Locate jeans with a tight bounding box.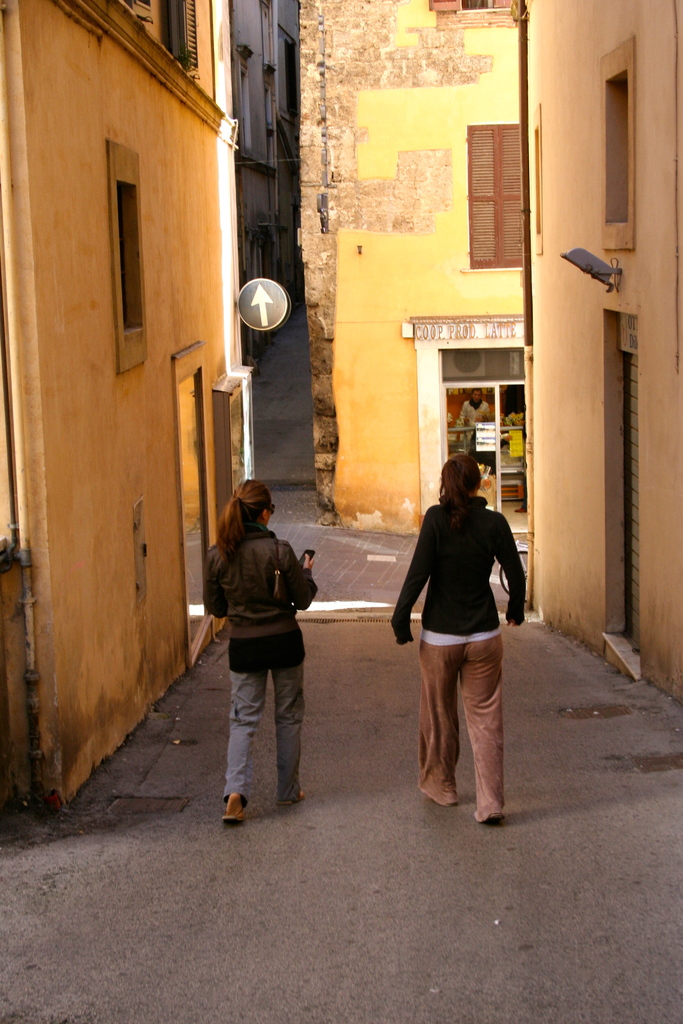
413,634,512,810.
